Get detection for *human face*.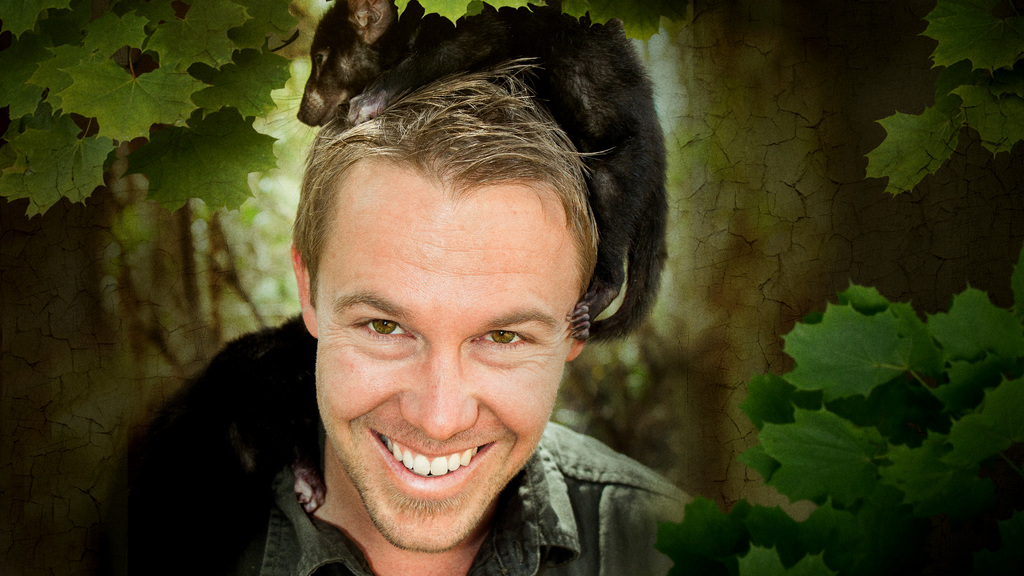
Detection: 314/190/584/555.
